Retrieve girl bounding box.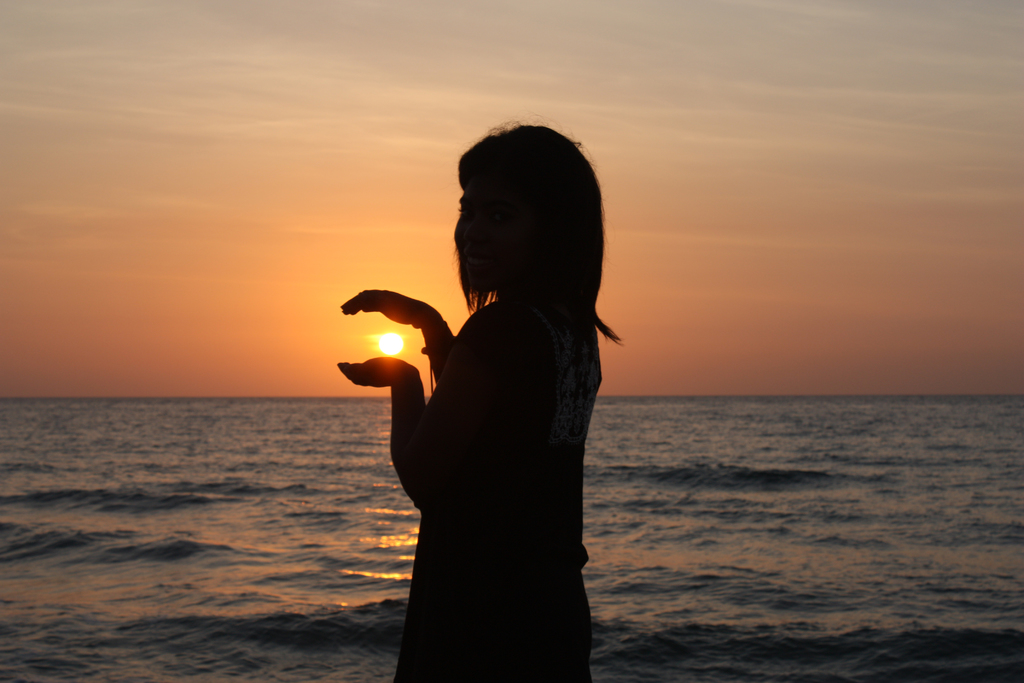
Bounding box: (x1=337, y1=115, x2=624, y2=682).
